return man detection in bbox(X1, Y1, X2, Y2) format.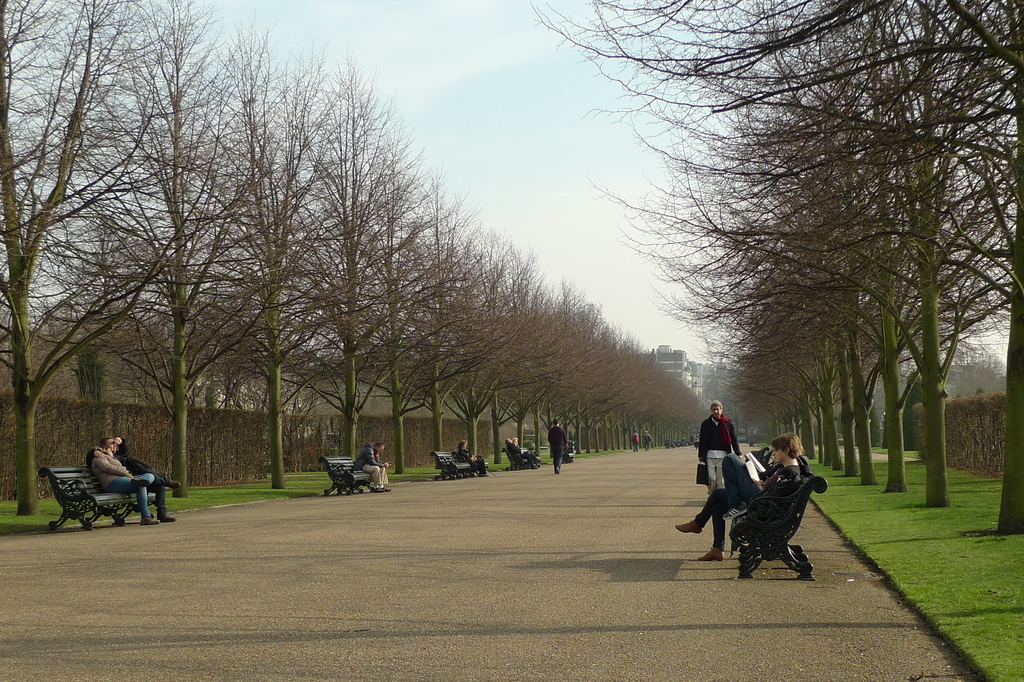
bbox(547, 421, 566, 476).
